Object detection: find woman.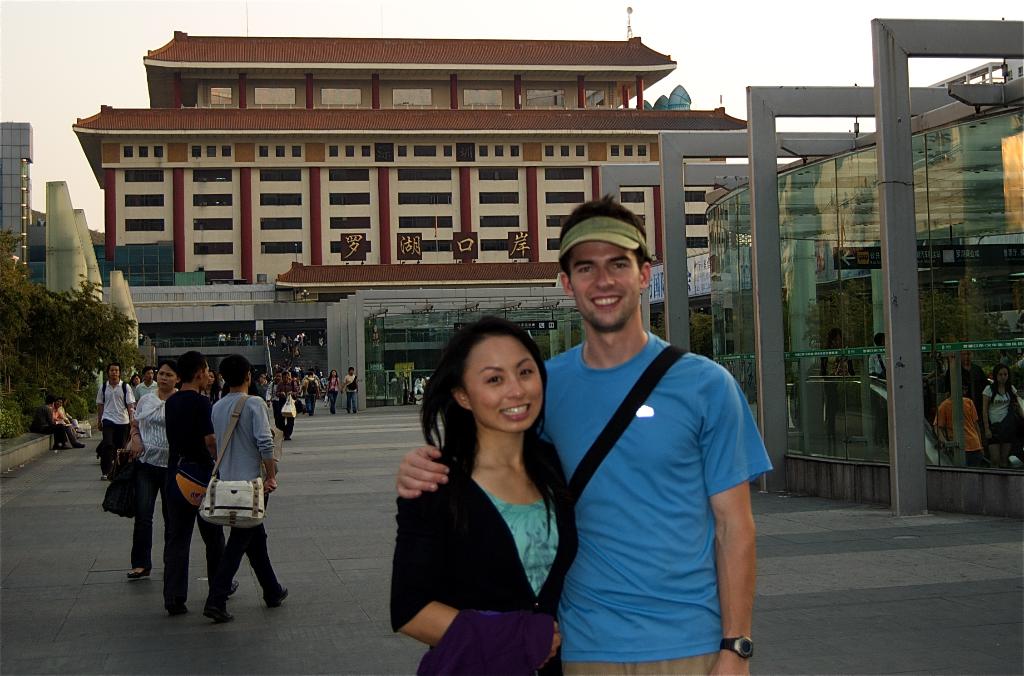
region(121, 360, 180, 582).
